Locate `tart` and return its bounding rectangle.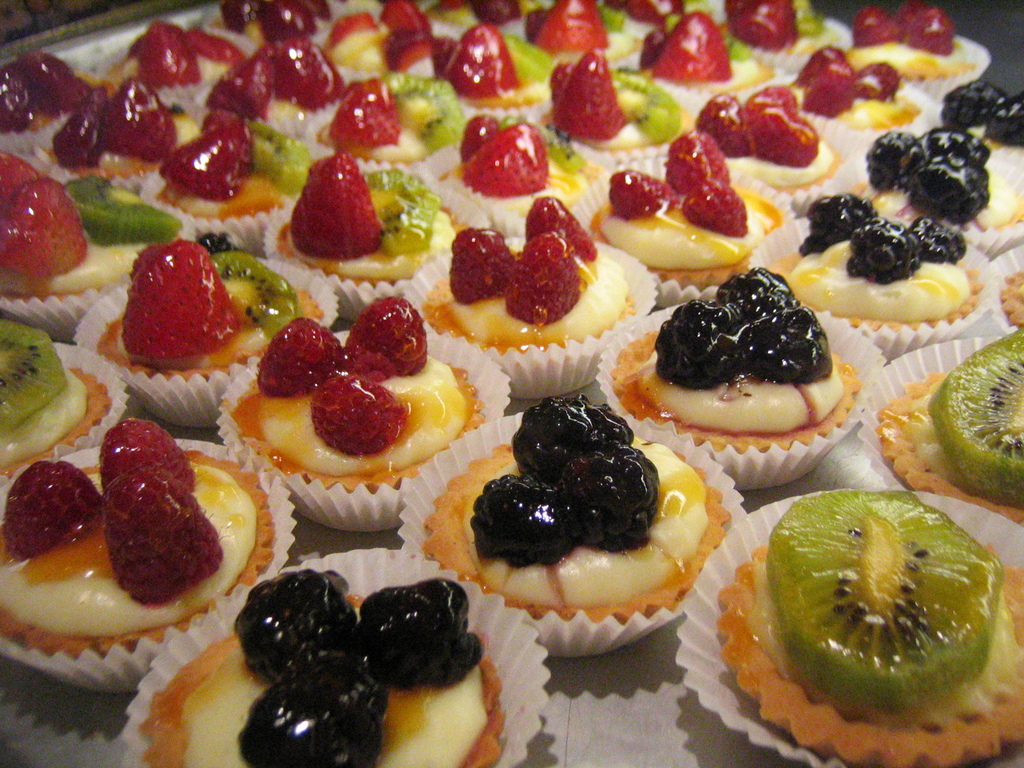
<box>189,35,353,150</box>.
